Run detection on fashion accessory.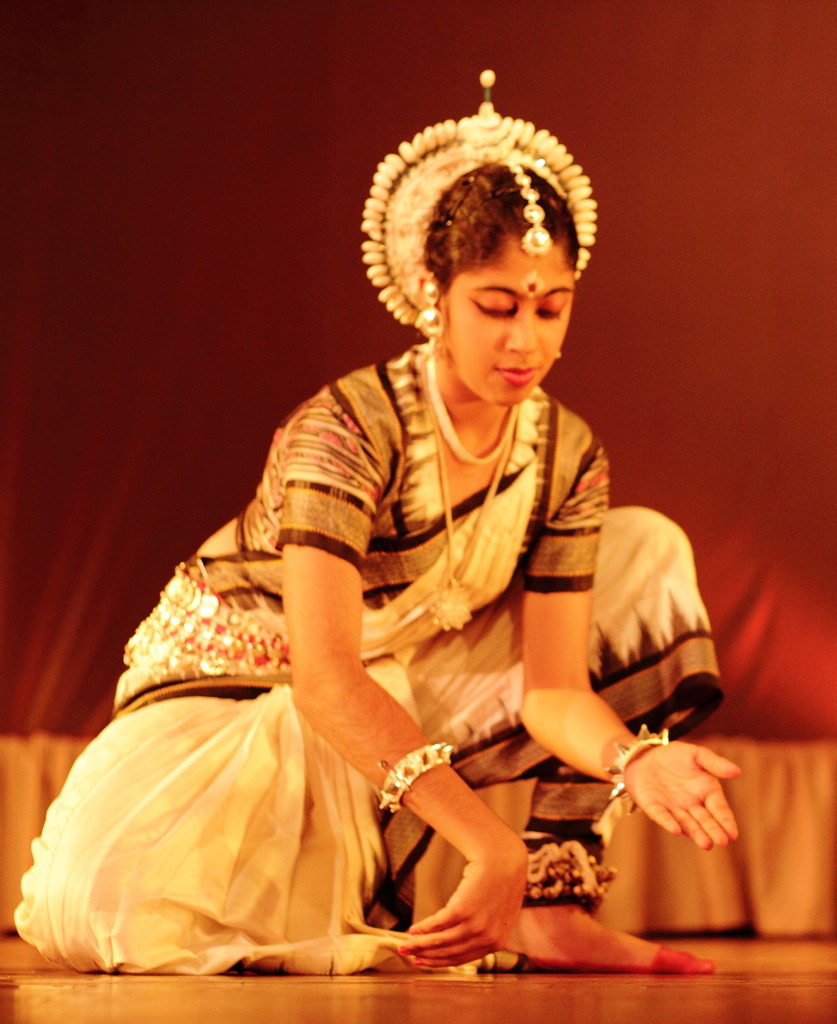
Result: select_region(604, 722, 671, 818).
